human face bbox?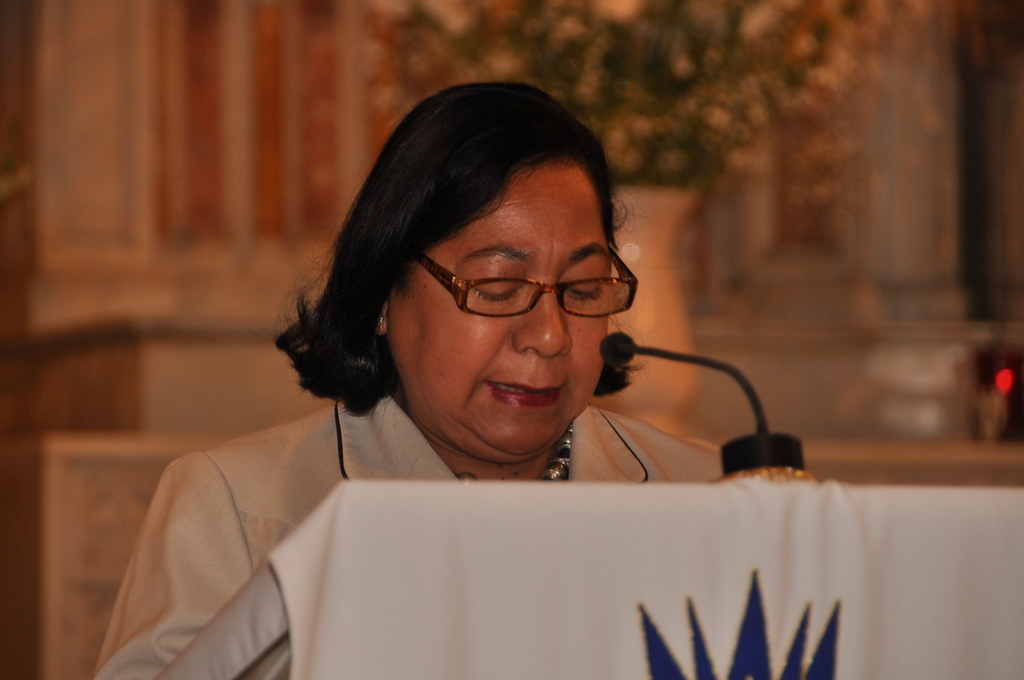
select_region(388, 166, 610, 458)
